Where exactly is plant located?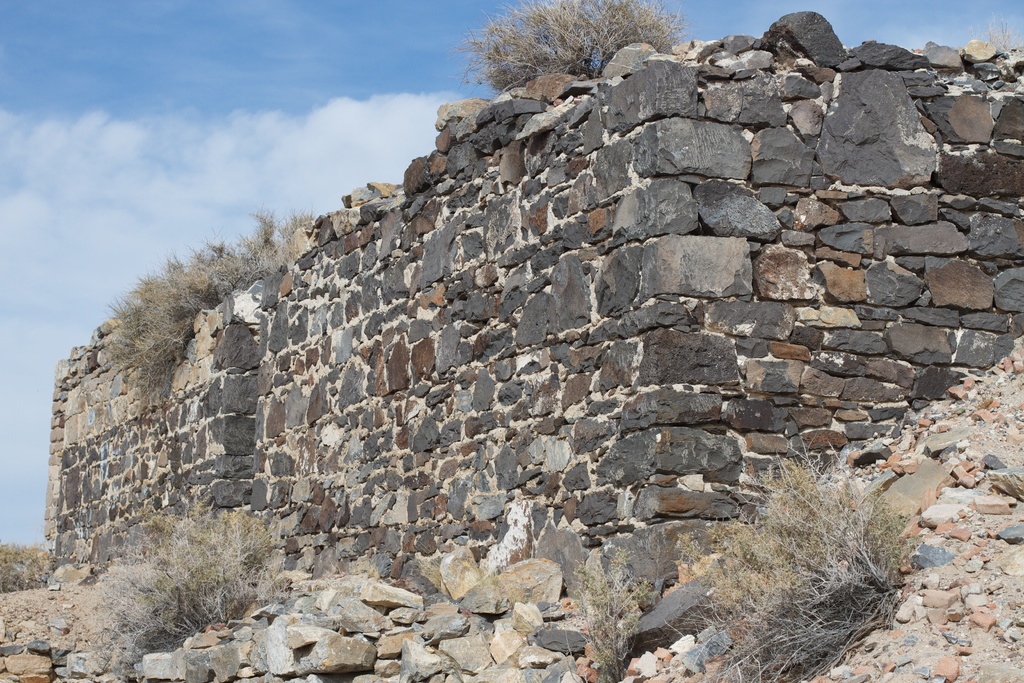
Its bounding box is BBox(560, 541, 649, 682).
